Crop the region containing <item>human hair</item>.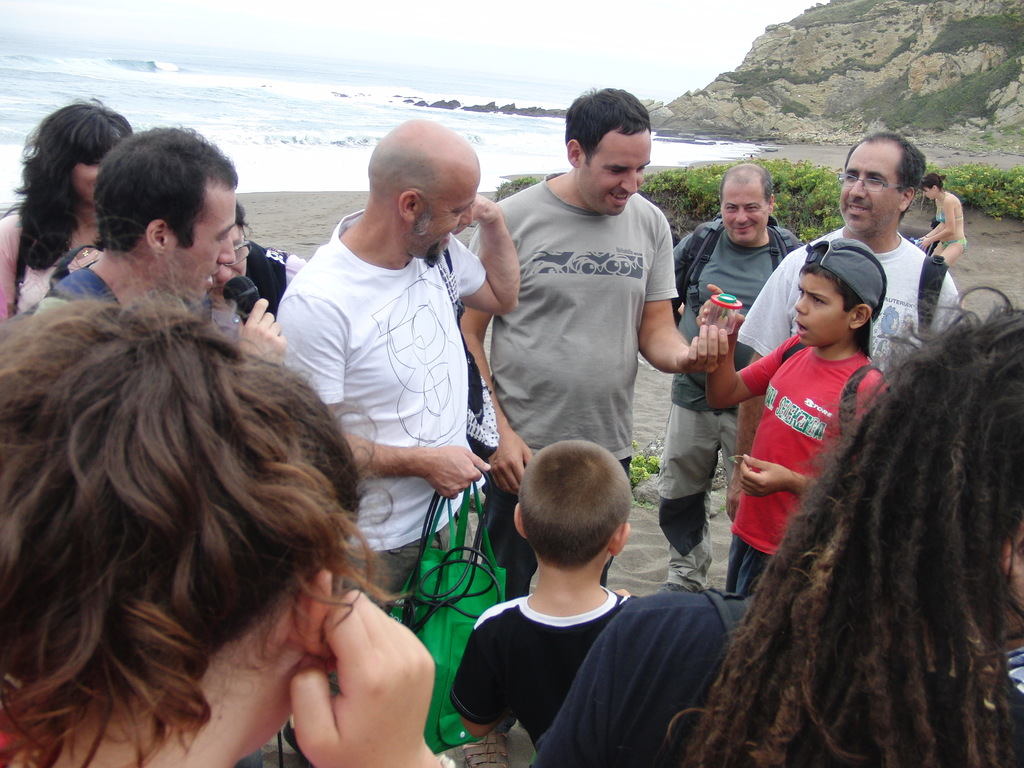
Crop region: [844, 131, 925, 221].
